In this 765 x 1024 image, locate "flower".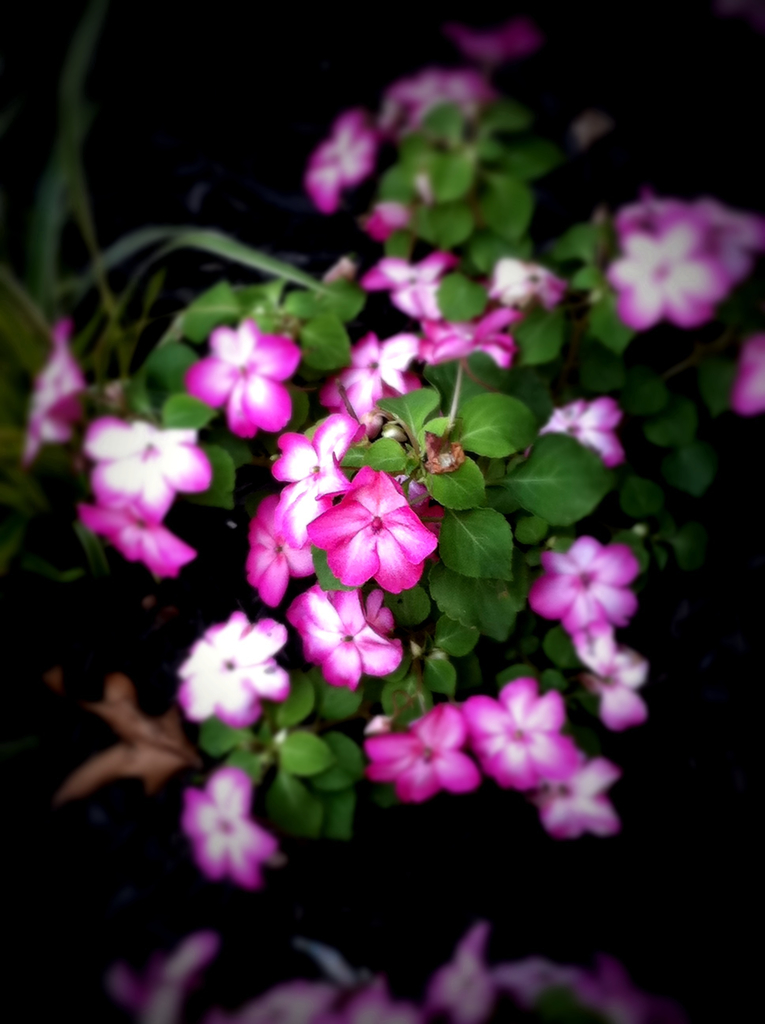
Bounding box: [449, 33, 542, 61].
